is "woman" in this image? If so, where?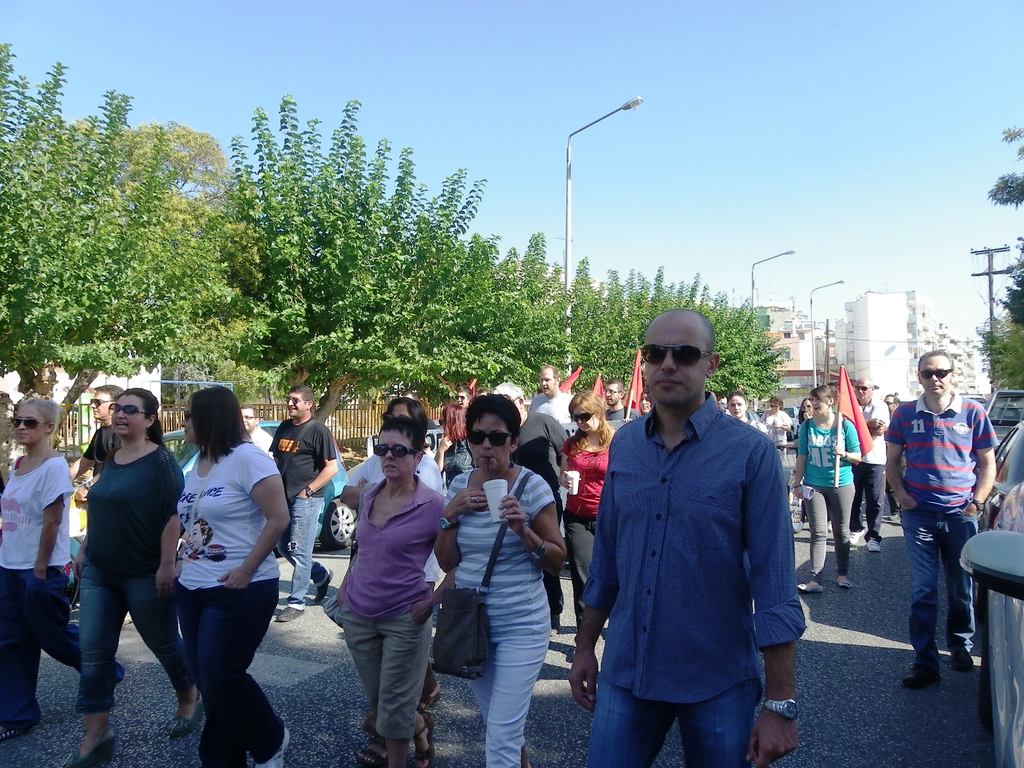
Yes, at x1=337, y1=415, x2=460, y2=767.
